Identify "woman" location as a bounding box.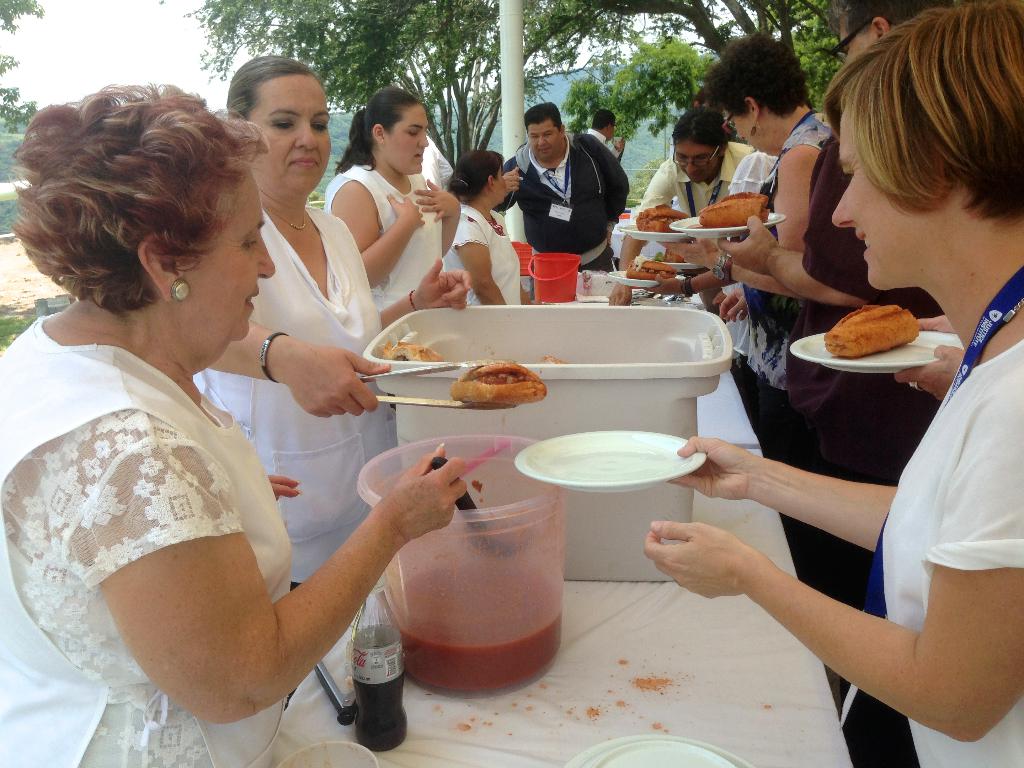
locate(649, 33, 826, 460).
